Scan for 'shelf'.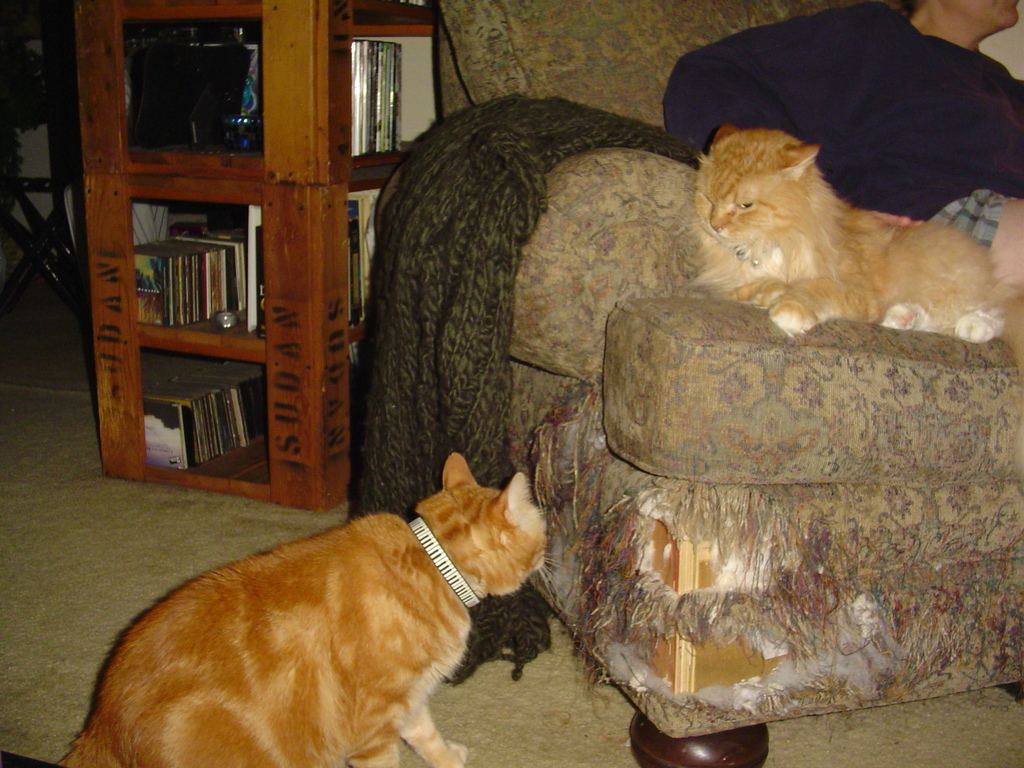
Scan result: (334, 31, 442, 171).
